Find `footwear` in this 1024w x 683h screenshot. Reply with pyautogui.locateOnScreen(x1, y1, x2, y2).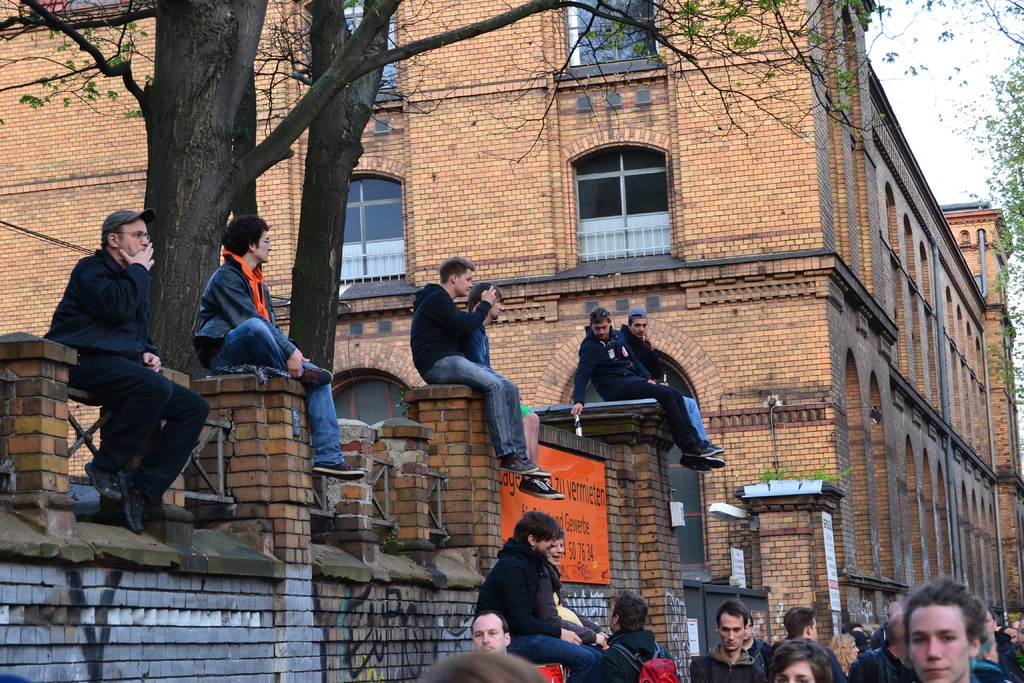
pyautogui.locateOnScreen(681, 440, 731, 462).
